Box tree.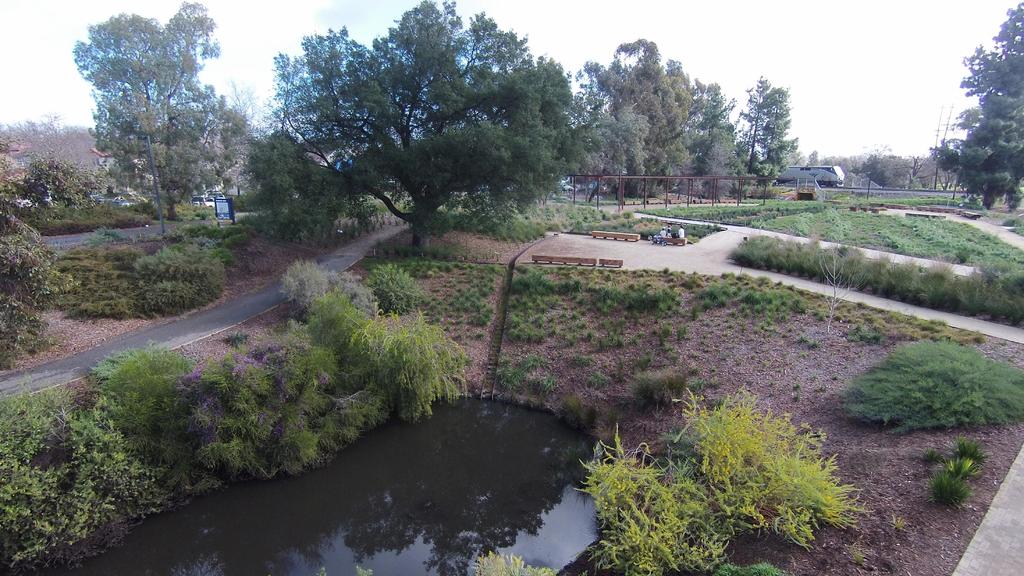
(x1=667, y1=381, x2=878, y2=554).
